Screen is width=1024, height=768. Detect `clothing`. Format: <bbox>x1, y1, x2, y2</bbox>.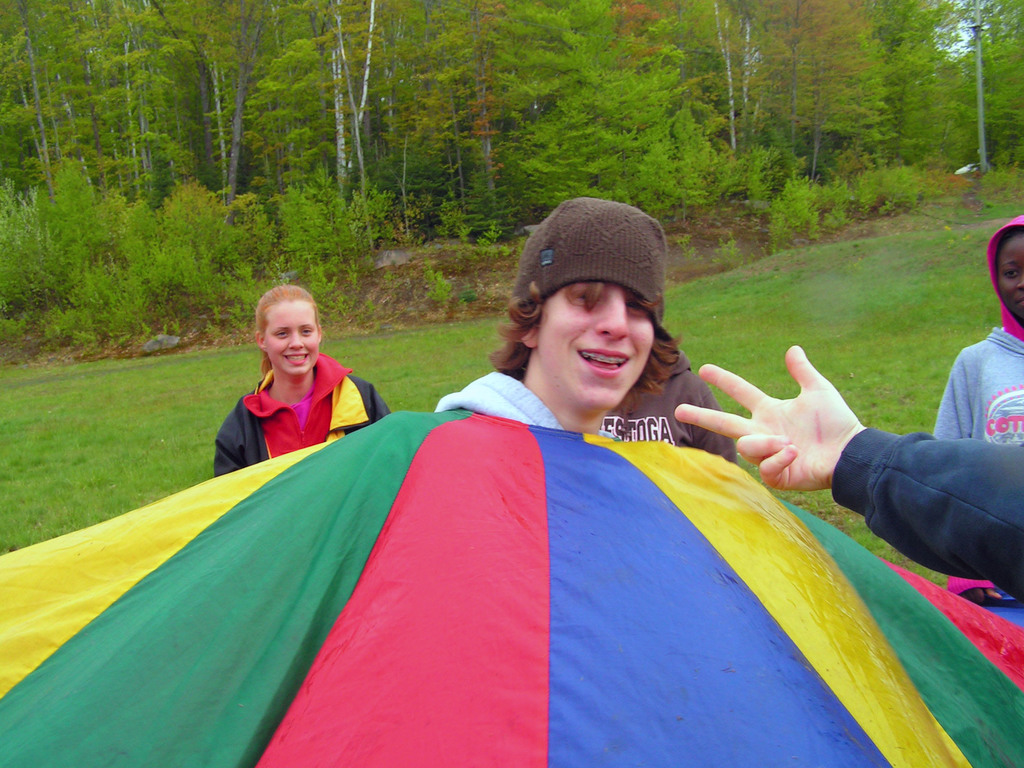
<bbox>932, 326, 1023, 445</bbox>.
